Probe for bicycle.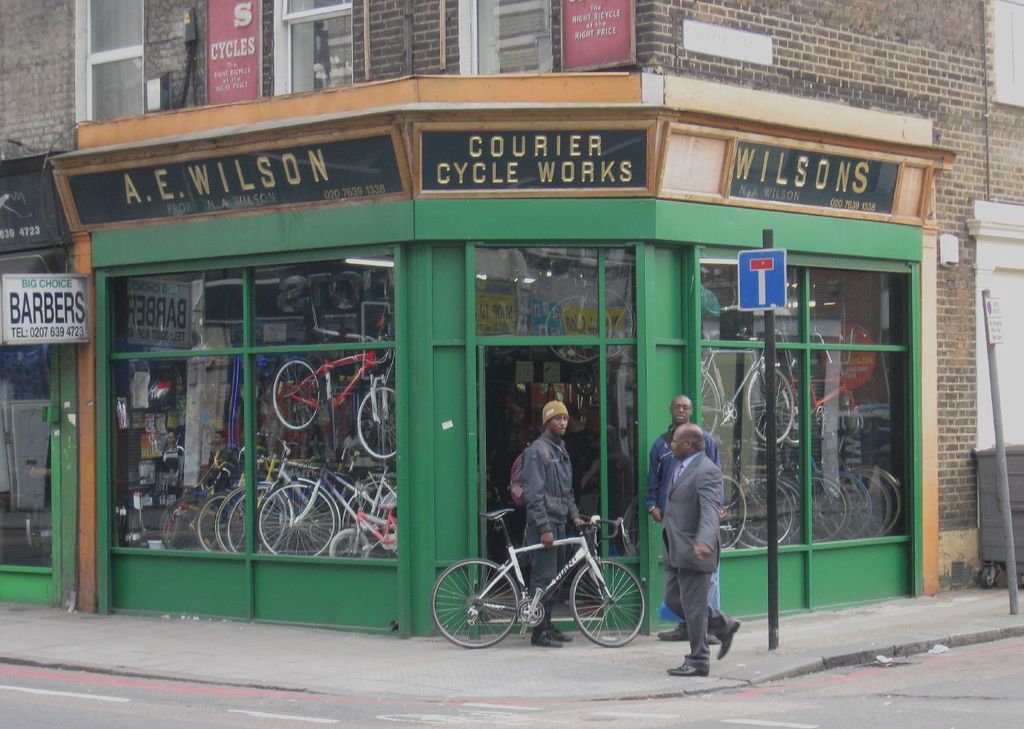
Probe result: bbox(430, 507, 649, 647).
